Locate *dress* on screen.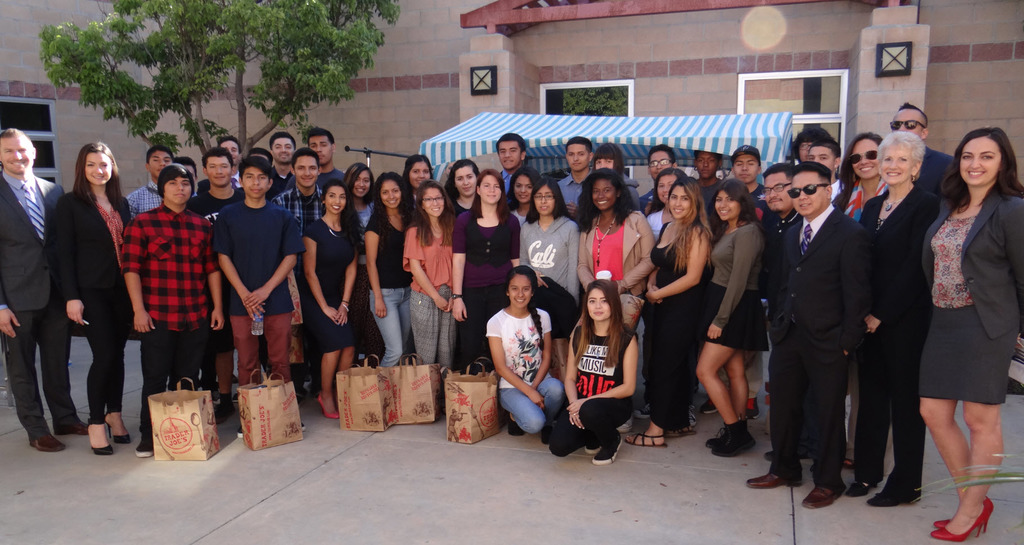
On screen at x1=303, y1=219, x2=365, y2=351.
